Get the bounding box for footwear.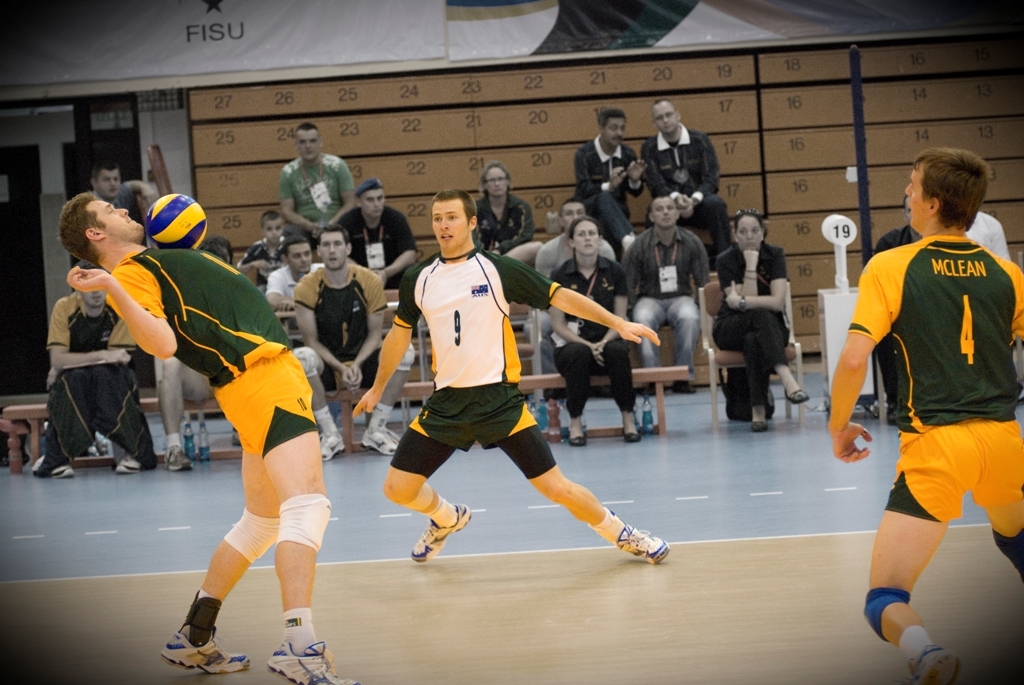
[x1=161, y1=624, x2=245, y2=675].
